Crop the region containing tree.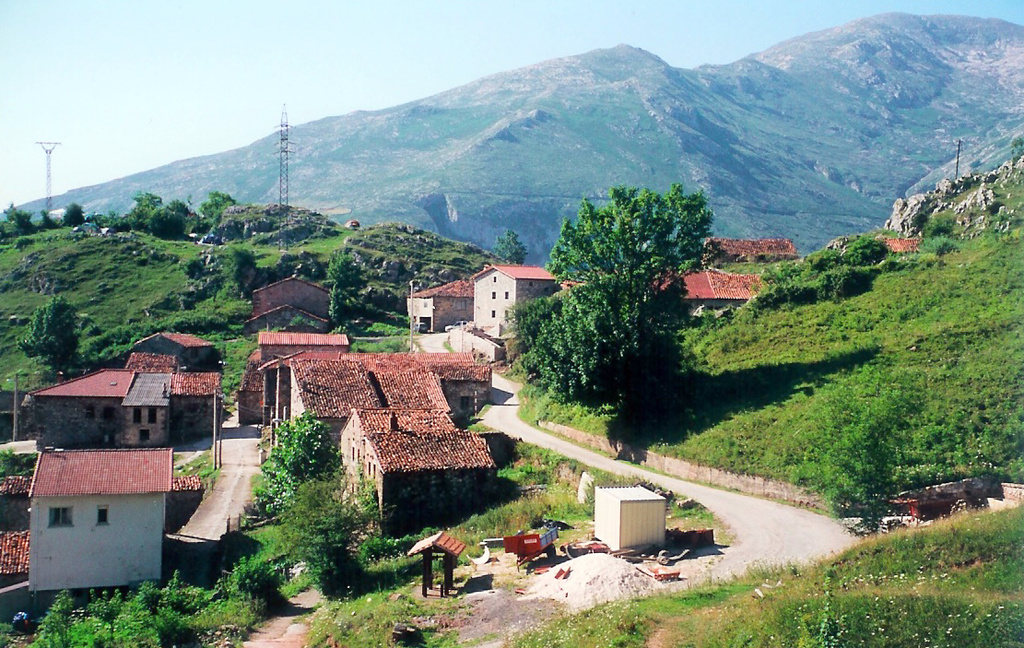
Crop region: l=163, t=202, r=192, b=216.
